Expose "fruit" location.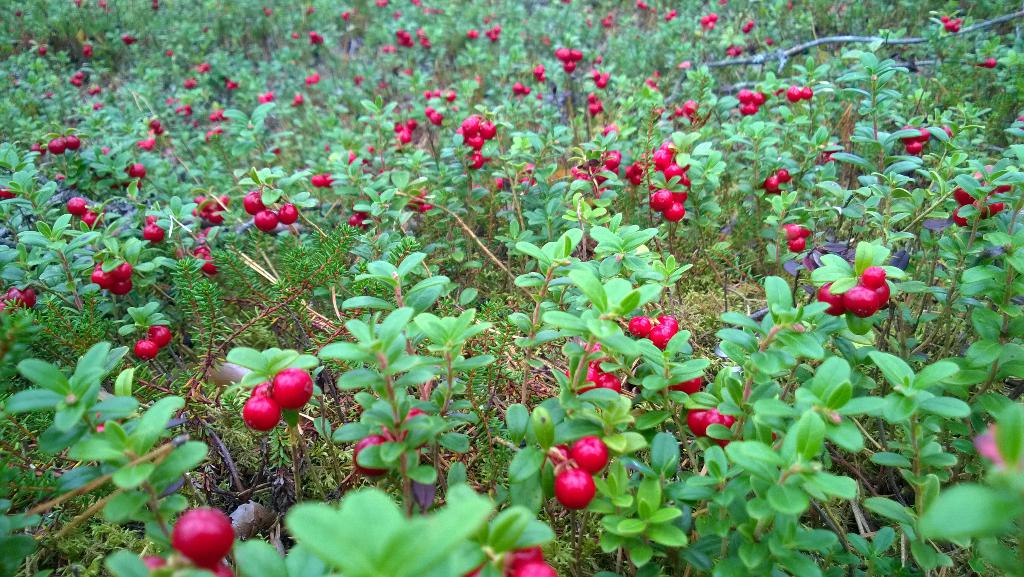
Exposed at left=817, top=282, right=844, bottom=316.
